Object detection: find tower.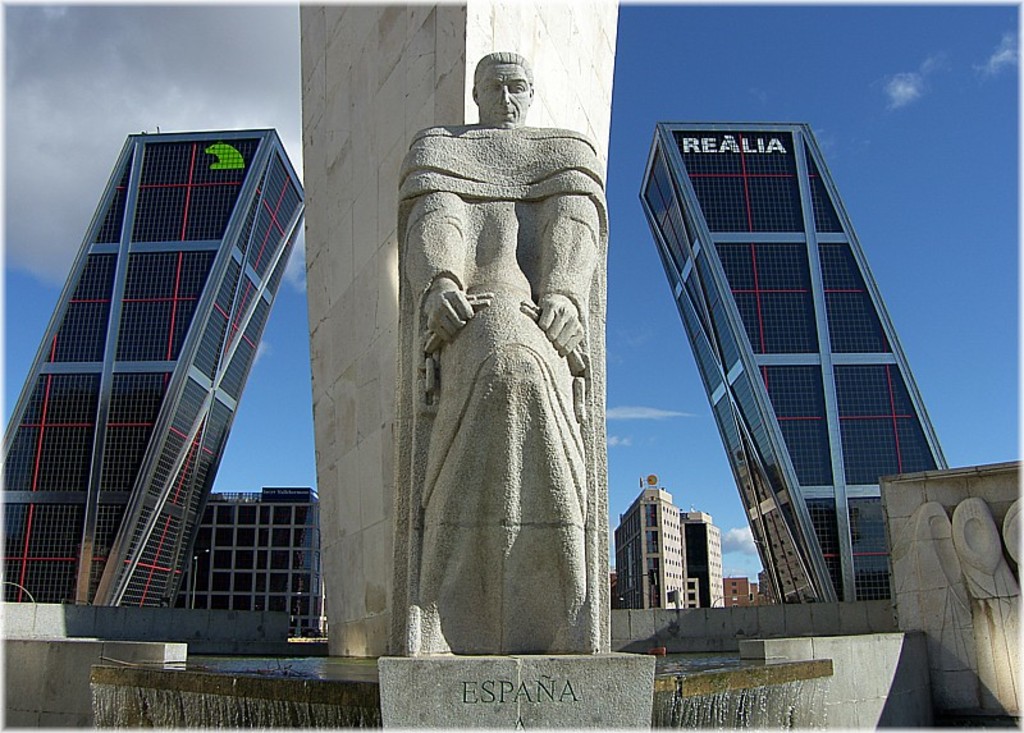
box=[634, 111, 956, 605].
